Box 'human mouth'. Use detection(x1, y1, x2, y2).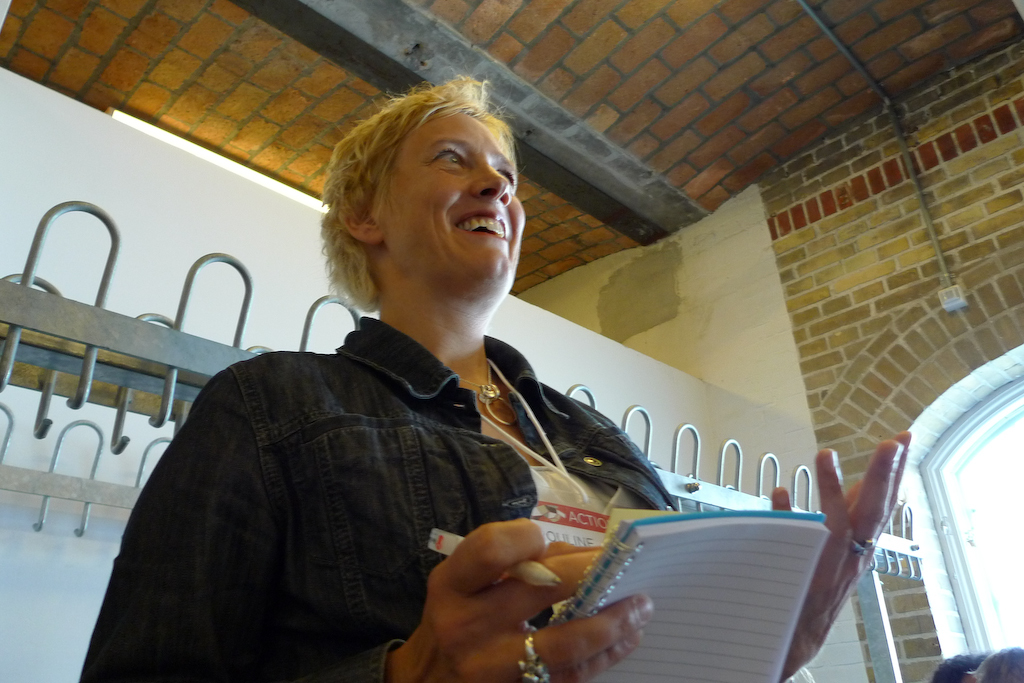
detection(450, 199, 513, 245).
